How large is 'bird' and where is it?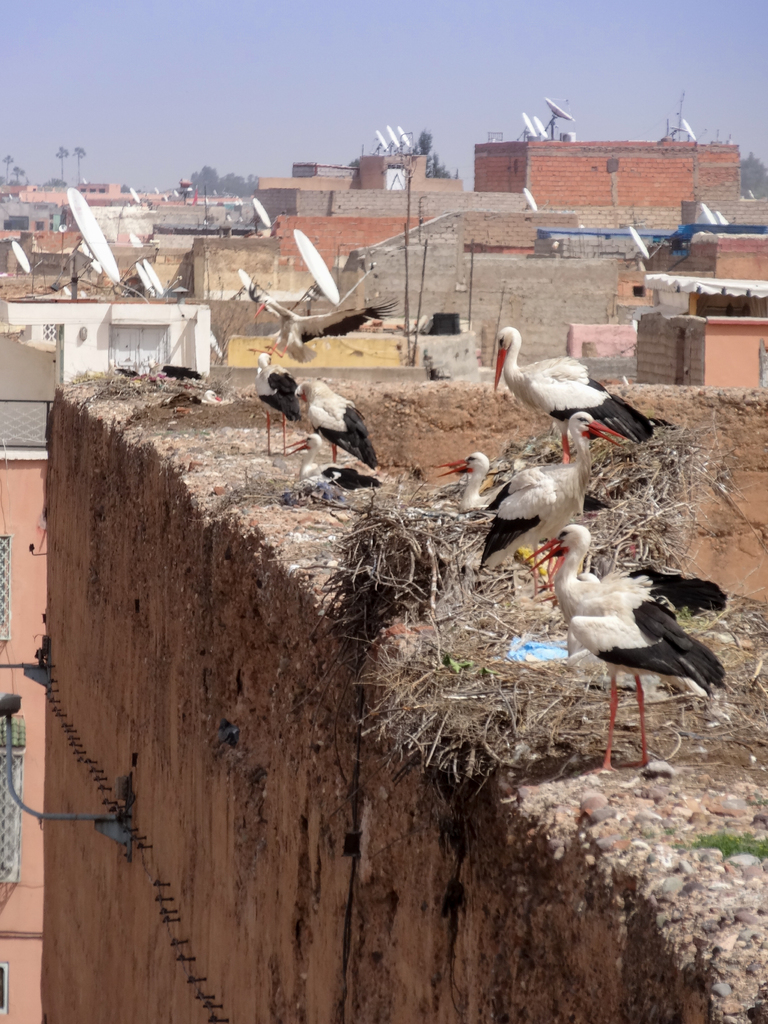
Bounding box: {"left": 492, "top": 321, "right": 658, "bottom": 461}.
